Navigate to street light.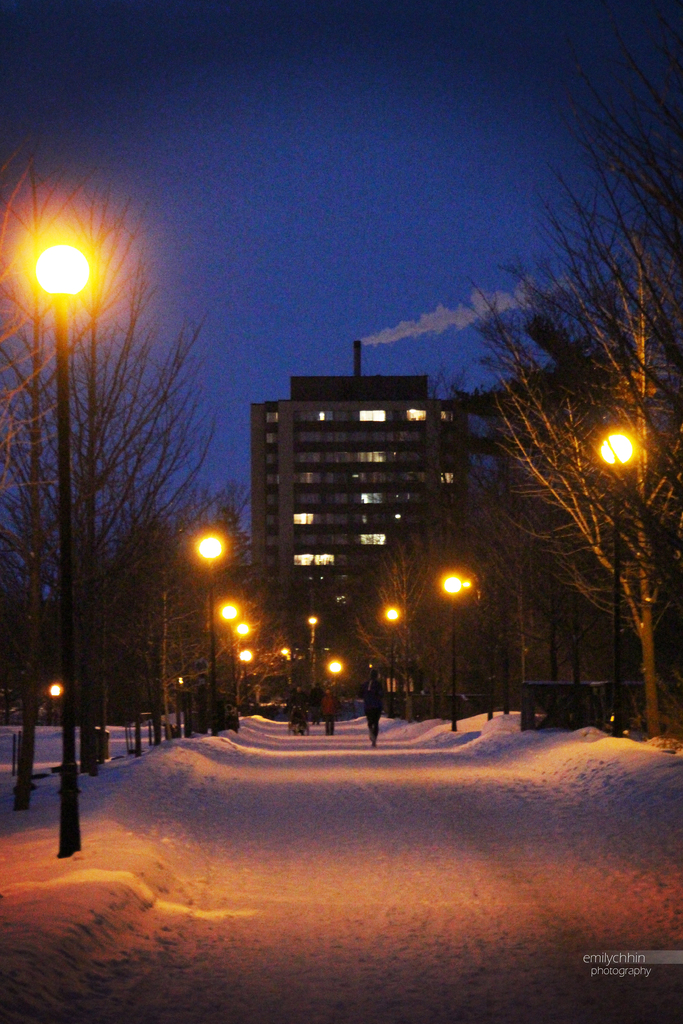
Navigation target: 236,648,258,732.
